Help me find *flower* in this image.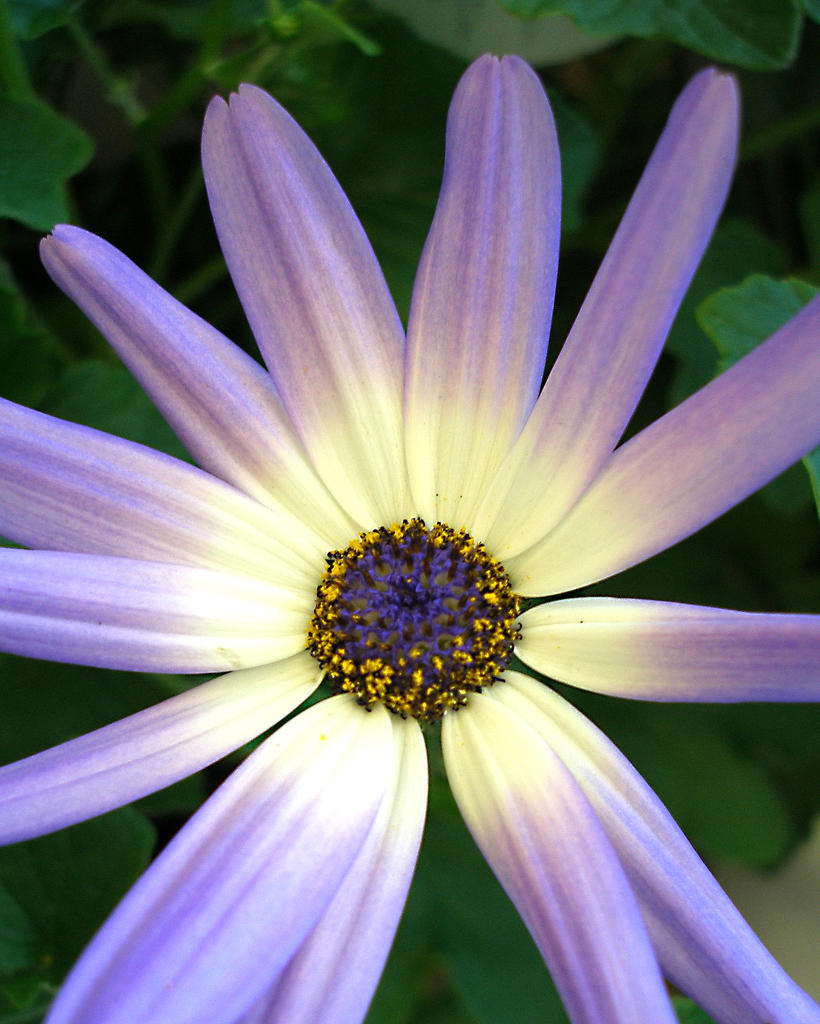
Found it: BBox(0, 44, 819, 1023).
